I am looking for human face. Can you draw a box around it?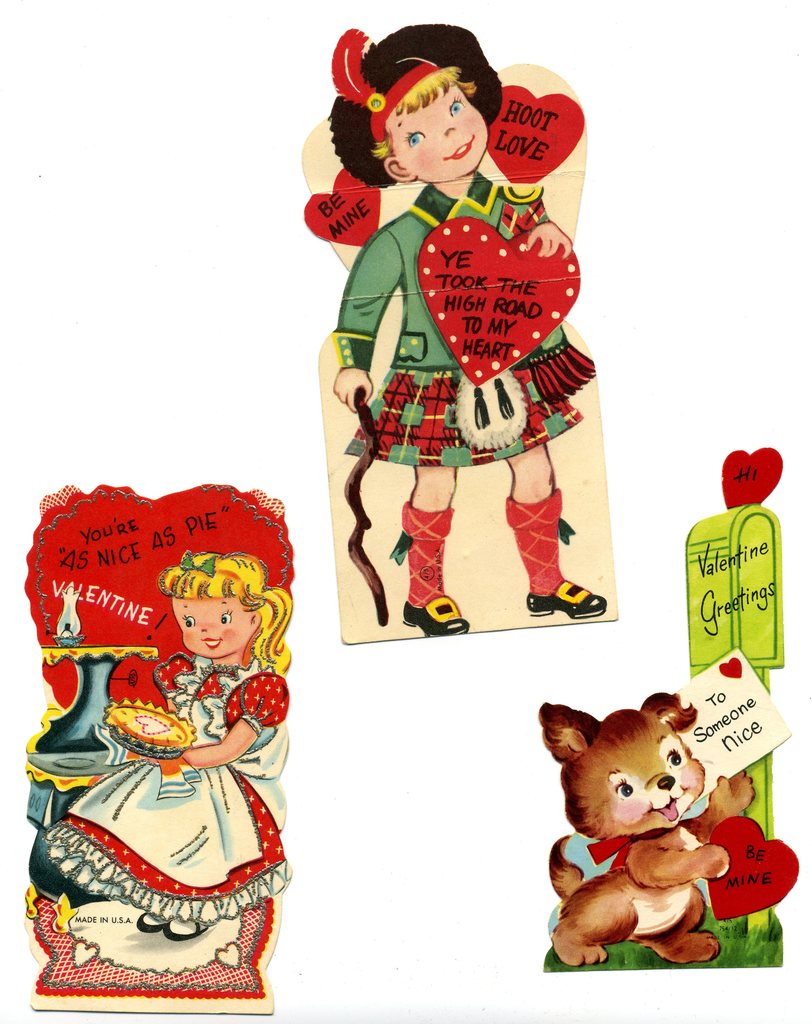
Sure, the bounding box is box=[171, 593, 251, 659].
